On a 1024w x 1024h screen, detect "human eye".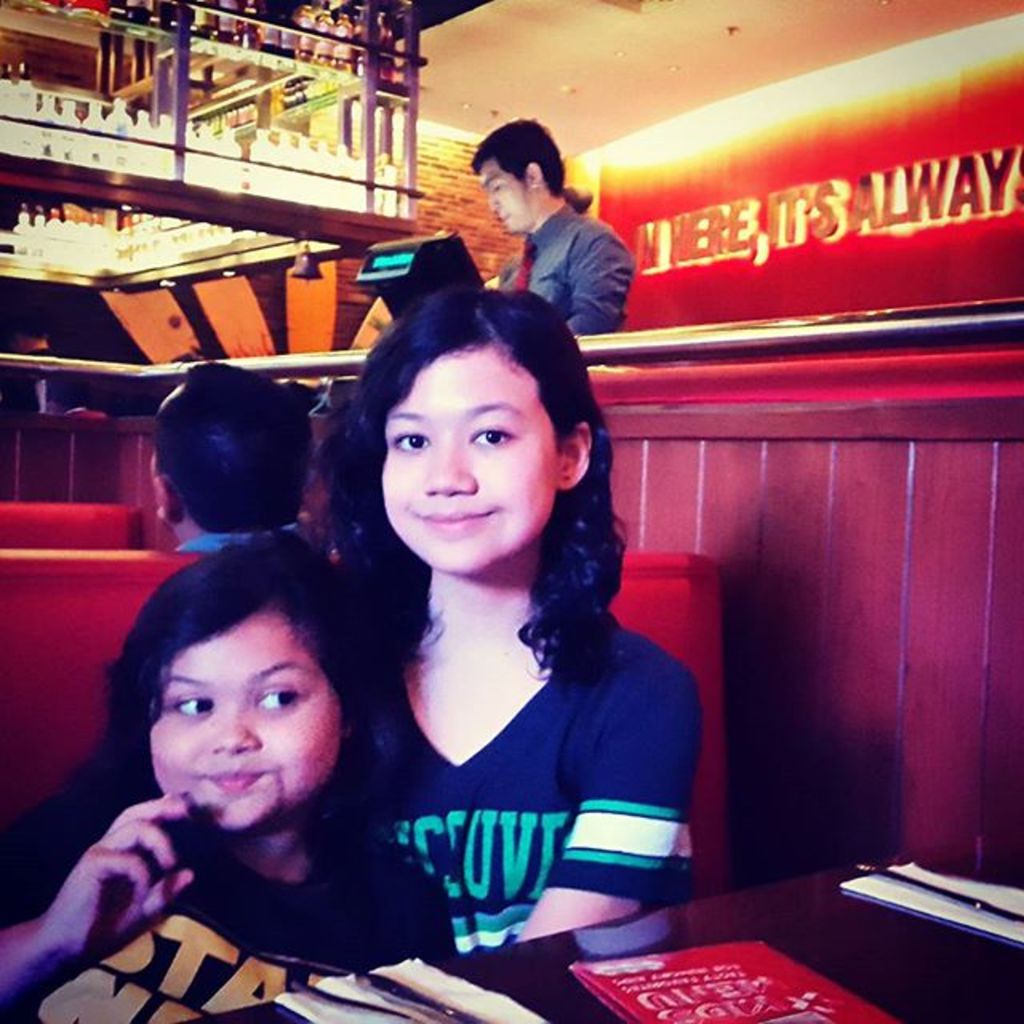
pyautogui.locateOnScreen(389, 429, 432, 458).
